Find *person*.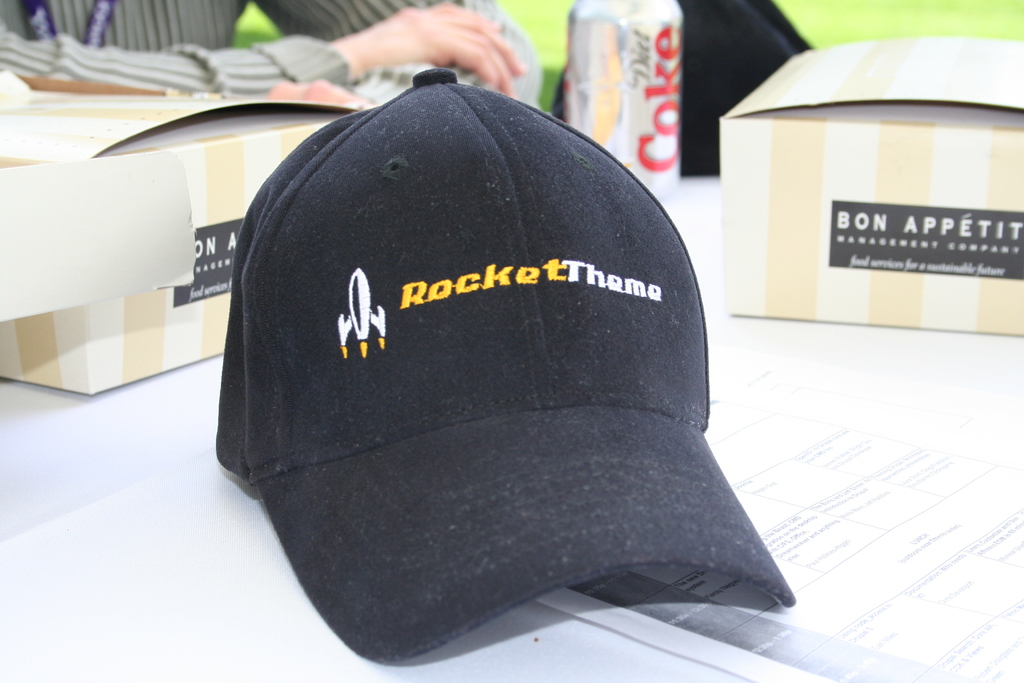
box=[0, 0, 538, 108].
